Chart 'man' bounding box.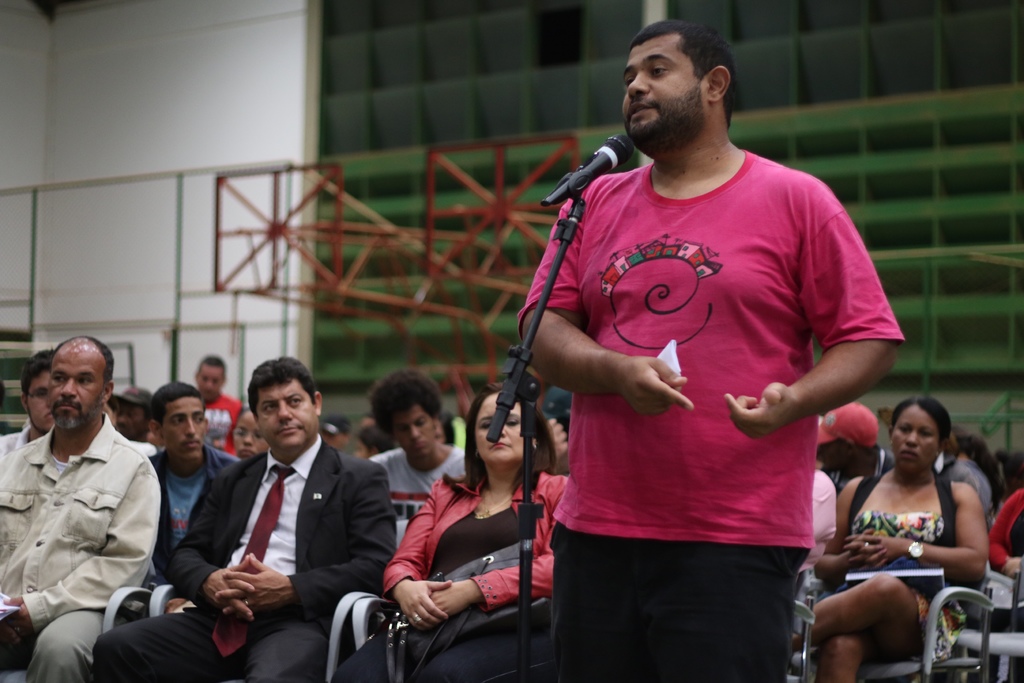
Charted: rect(190, 350, 246, 459).
